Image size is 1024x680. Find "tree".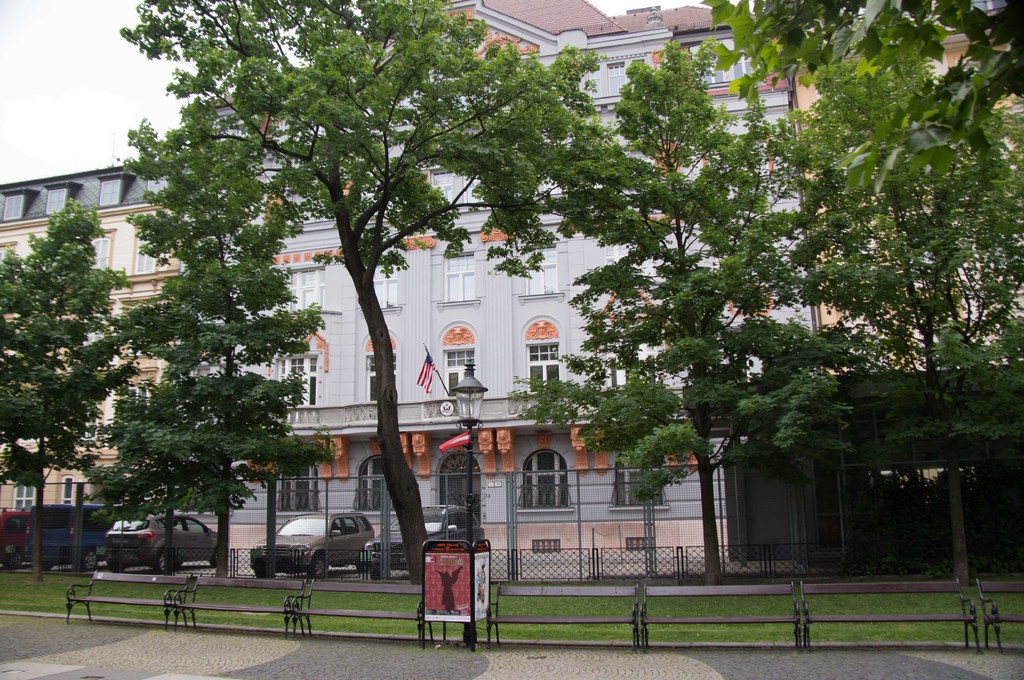
<box>508,36,866,589</box>.
